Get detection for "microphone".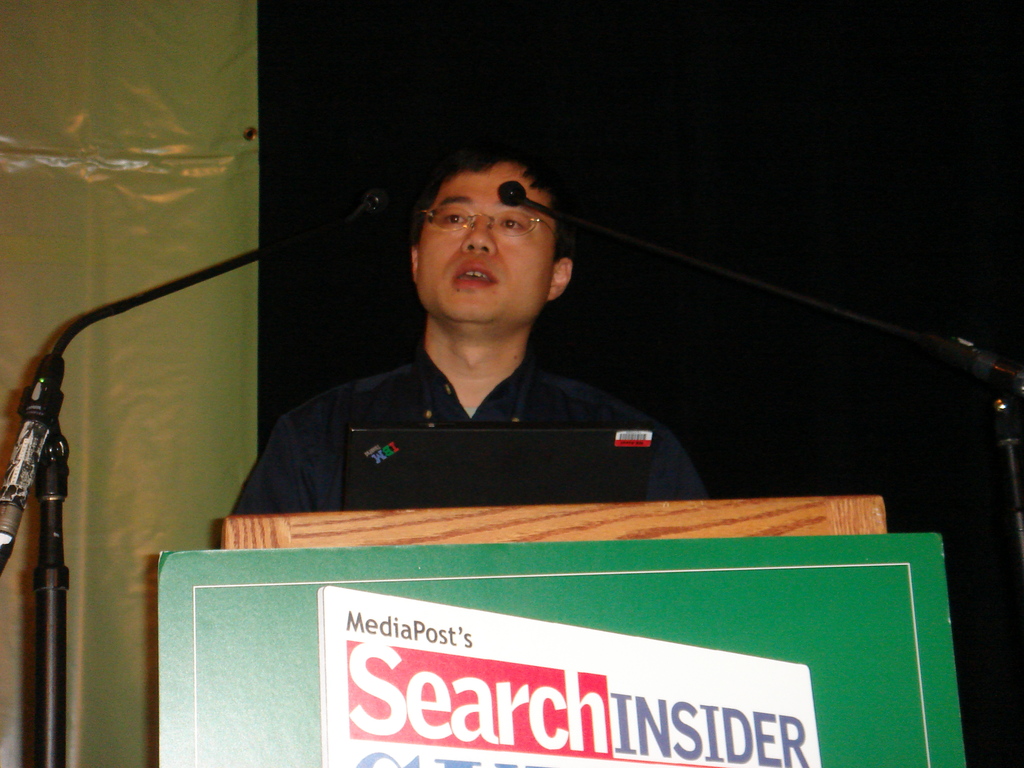
Detection: bbox=(362, 193, 388, 212).
